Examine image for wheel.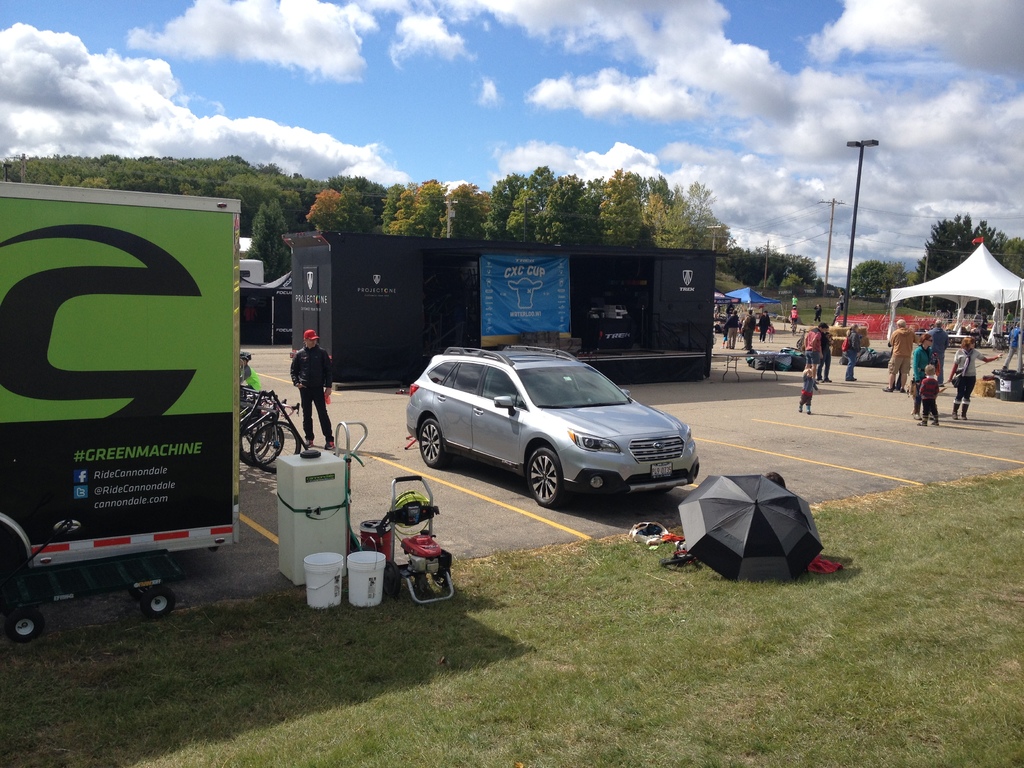
Examination result: (left=131, top=586, right=157, bottom=599).
